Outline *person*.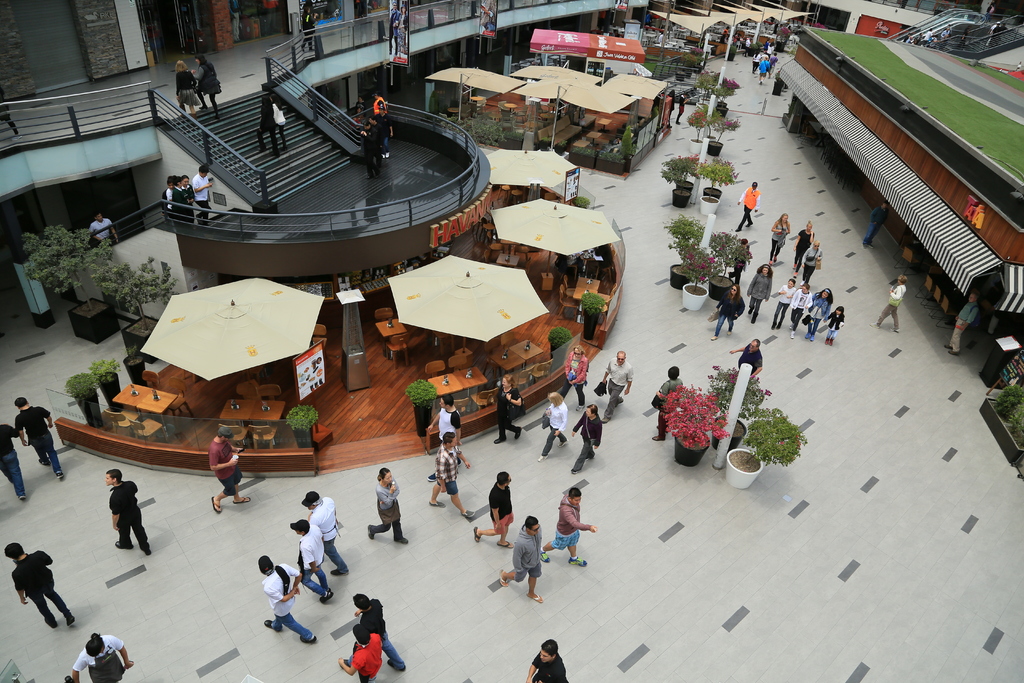
Outline: region(828, 306, 844, 342).
